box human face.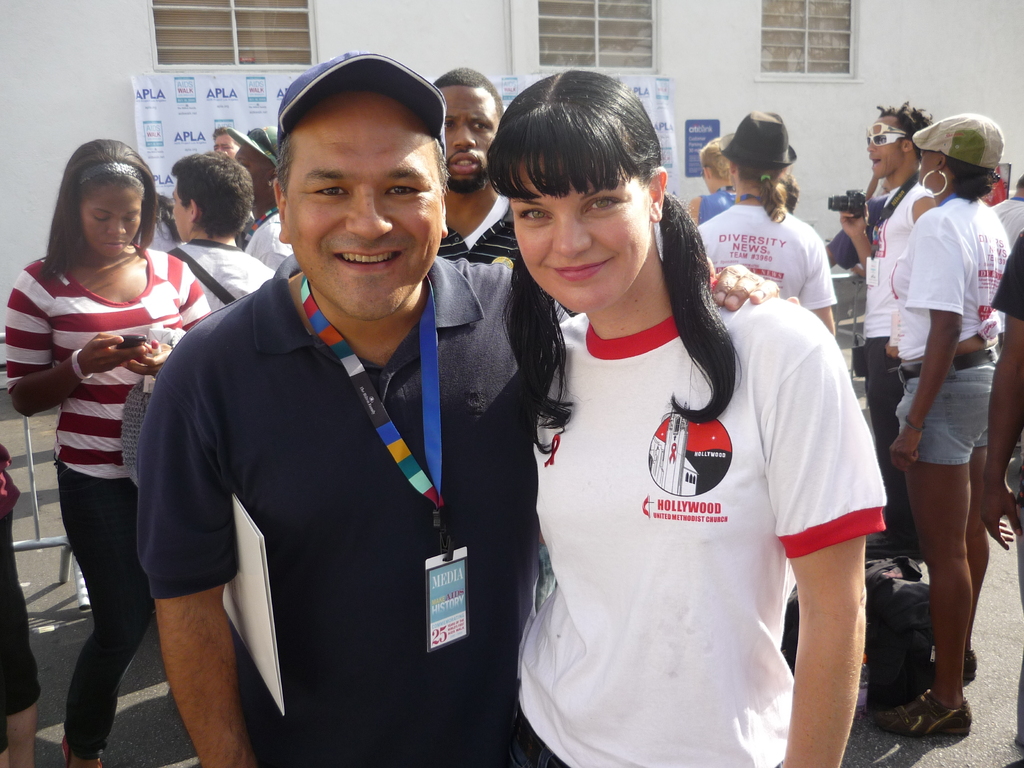
bbox=(171, 180, 191, 239).
